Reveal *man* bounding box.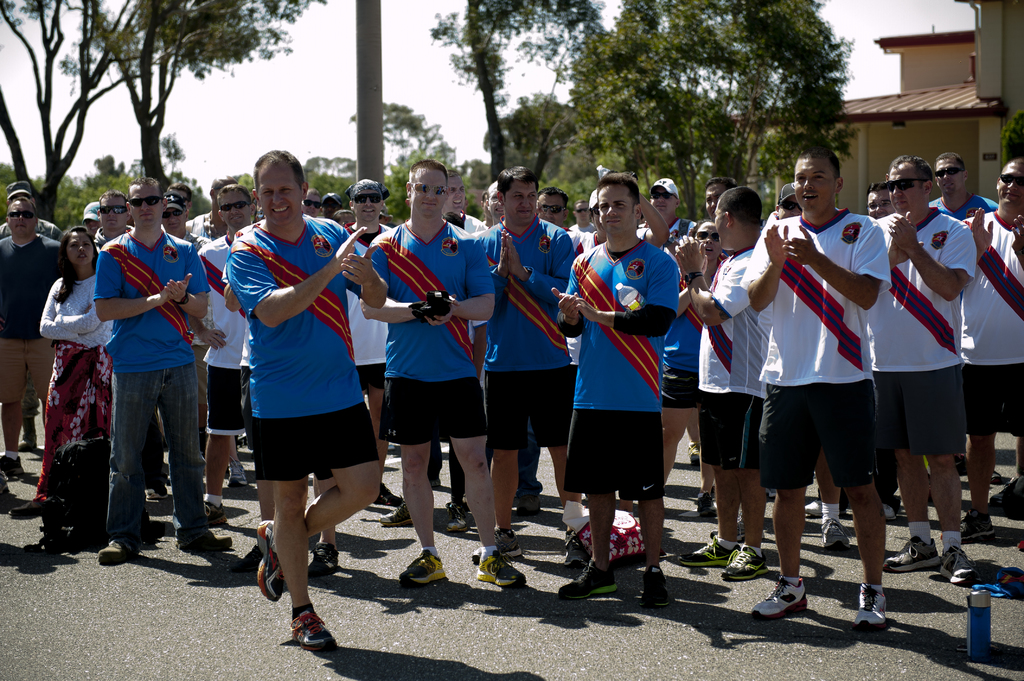
Revealed: <bbox>0, 197, 67, 481</bbox>.
